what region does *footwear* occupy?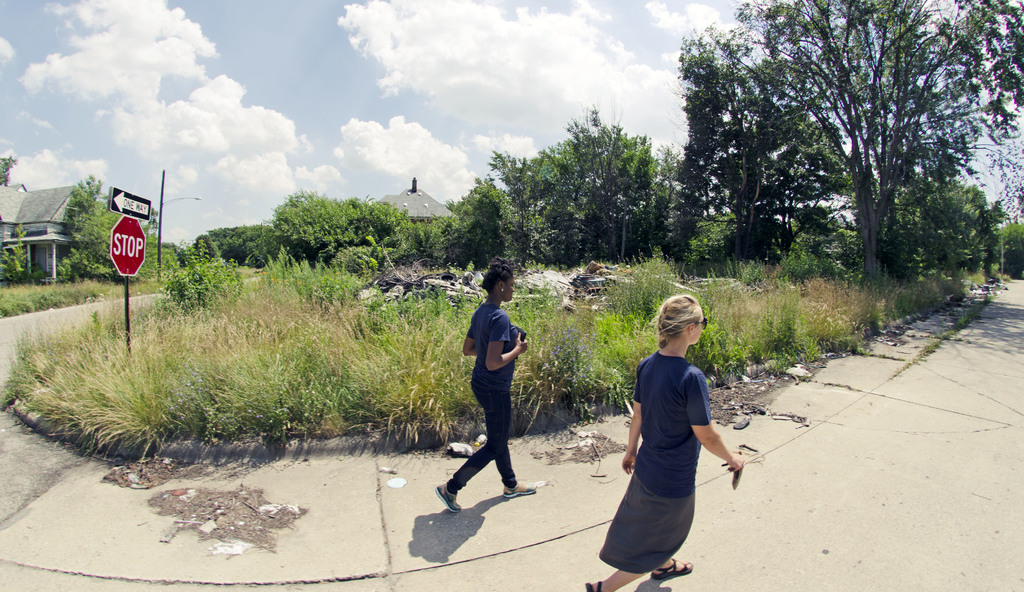
detection(504, 486, 536, 497).
